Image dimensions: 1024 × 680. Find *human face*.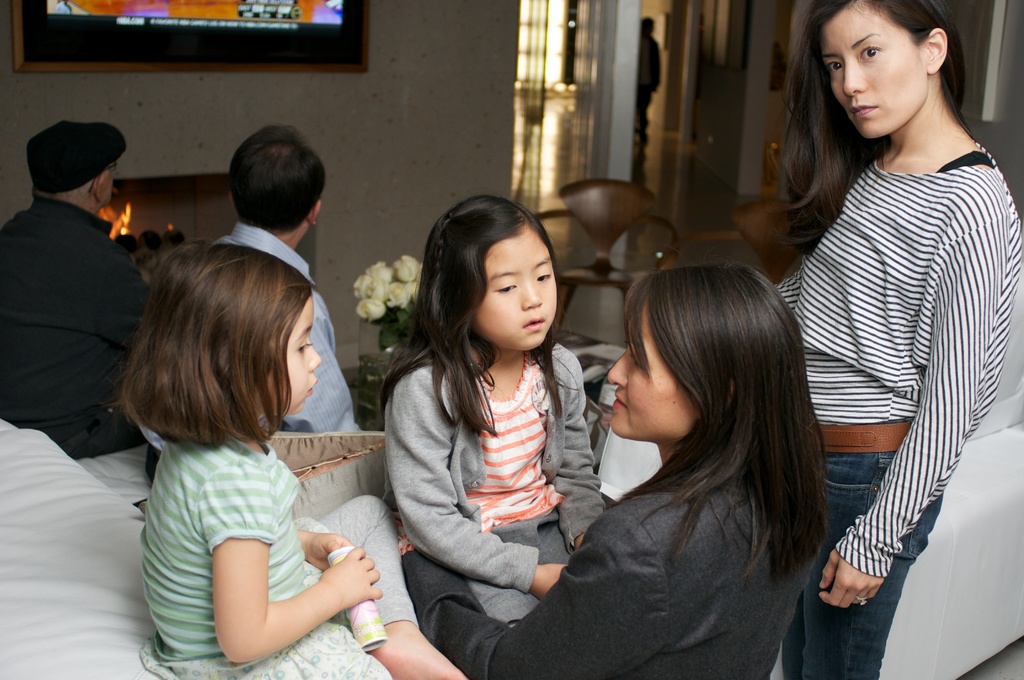
{"x1": 823, "y1": 0, "x2": 925, "y2": 140}.
